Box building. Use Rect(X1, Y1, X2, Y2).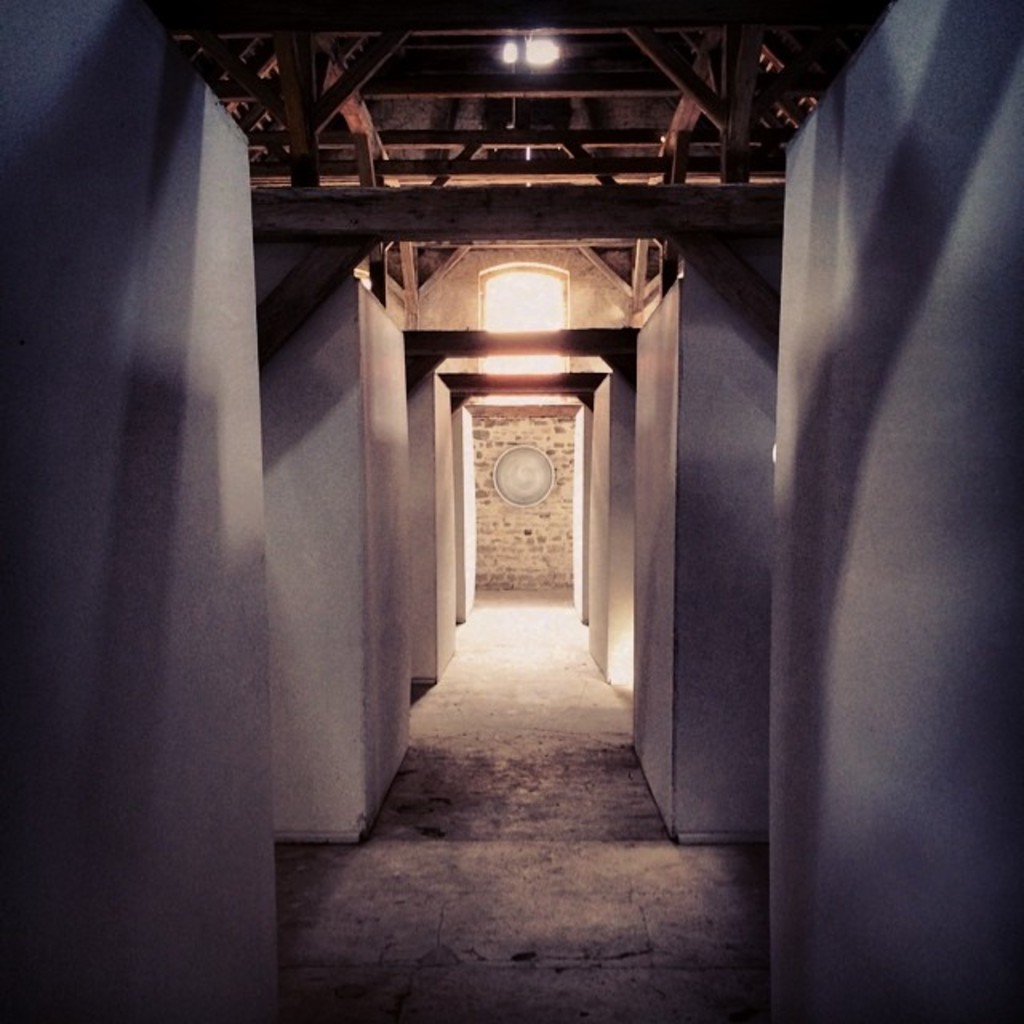
Rect(2, 0, 1022, 1021).
